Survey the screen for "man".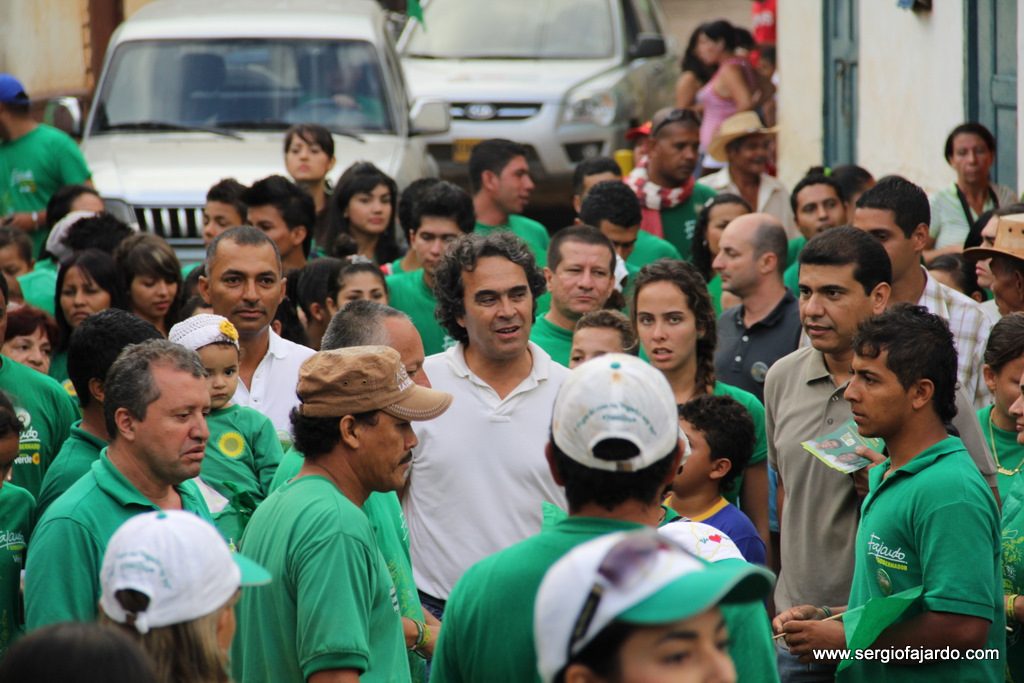
Survey found: <box>821,242,997,682</box>.
